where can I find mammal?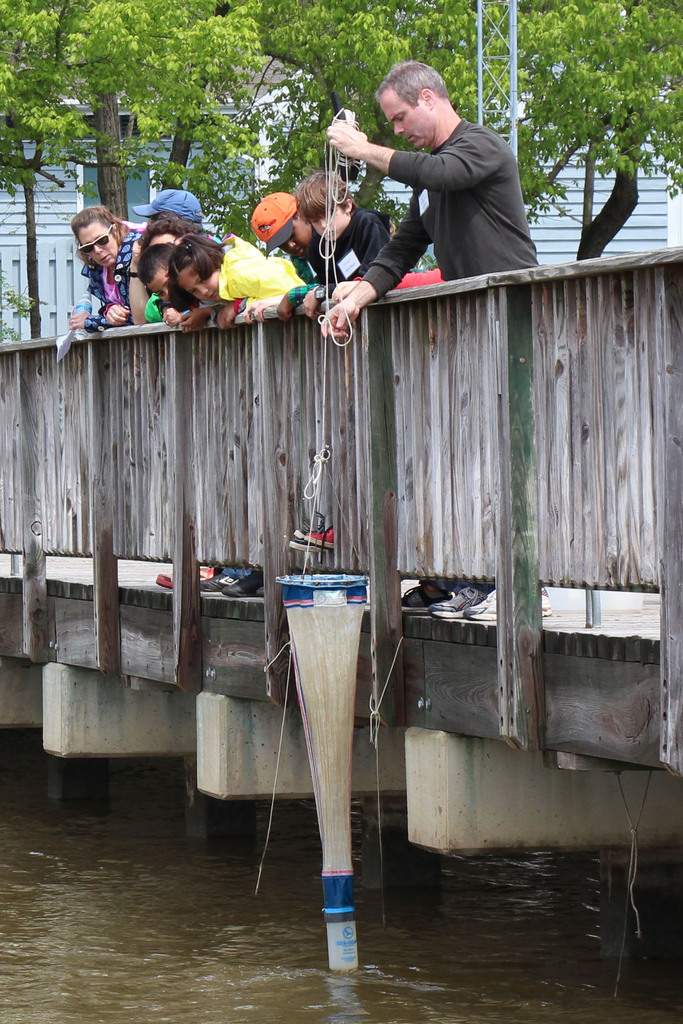
You can find it at x1=249, y1=190, x2=318, y2=547.
